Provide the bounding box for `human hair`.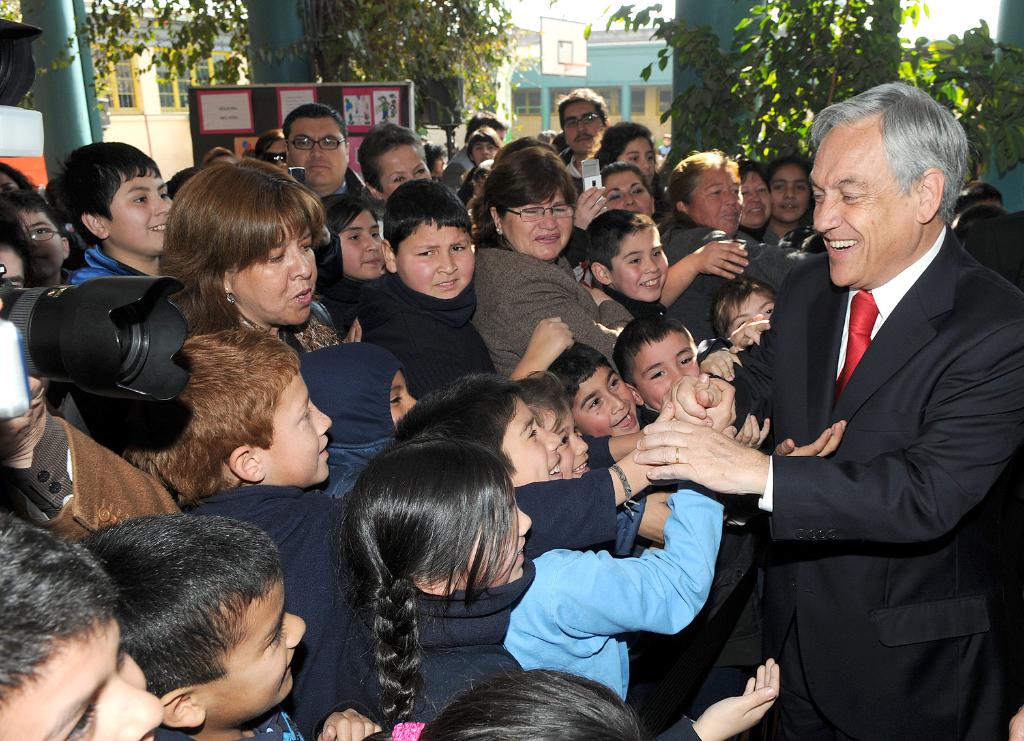
79:508:282:676.
